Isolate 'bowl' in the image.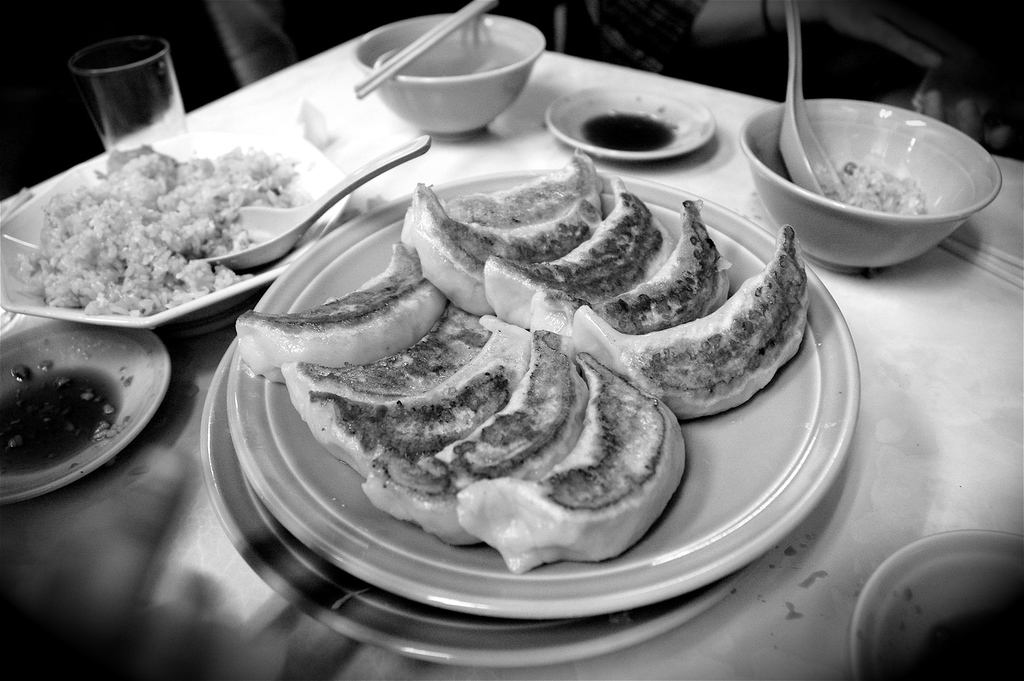
Isolated region: bbox(355, 13, 540, 140).
